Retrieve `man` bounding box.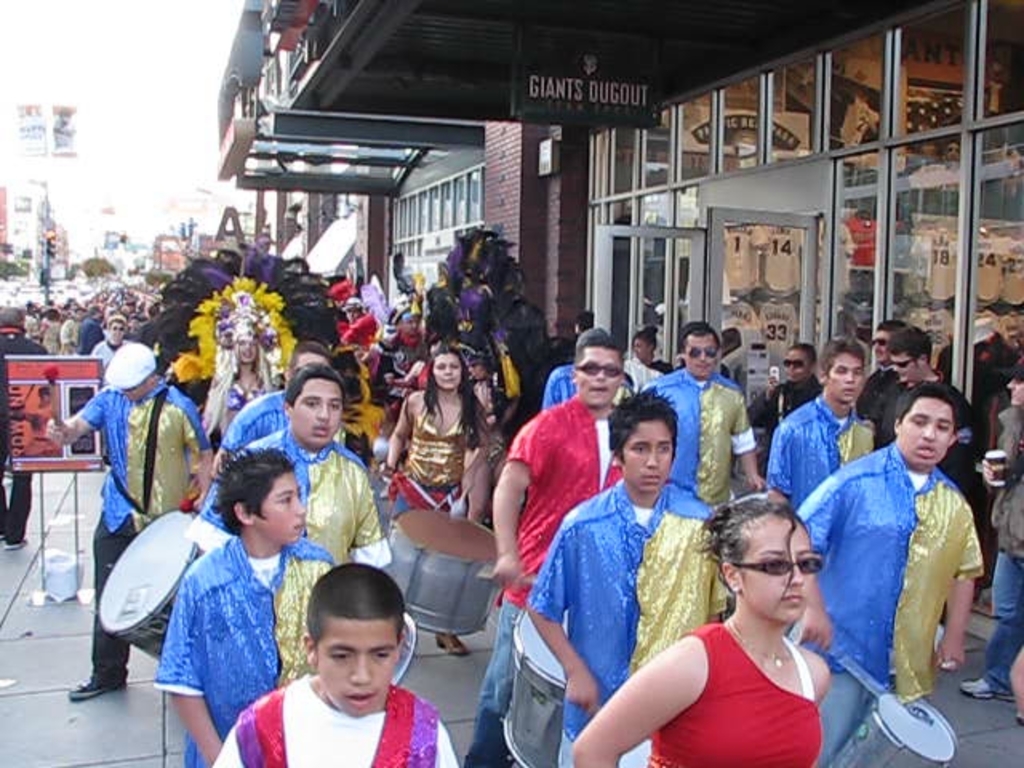
Bounding box: {"left": 643, "top": 323, "right": 762, "bottom": 517}.
